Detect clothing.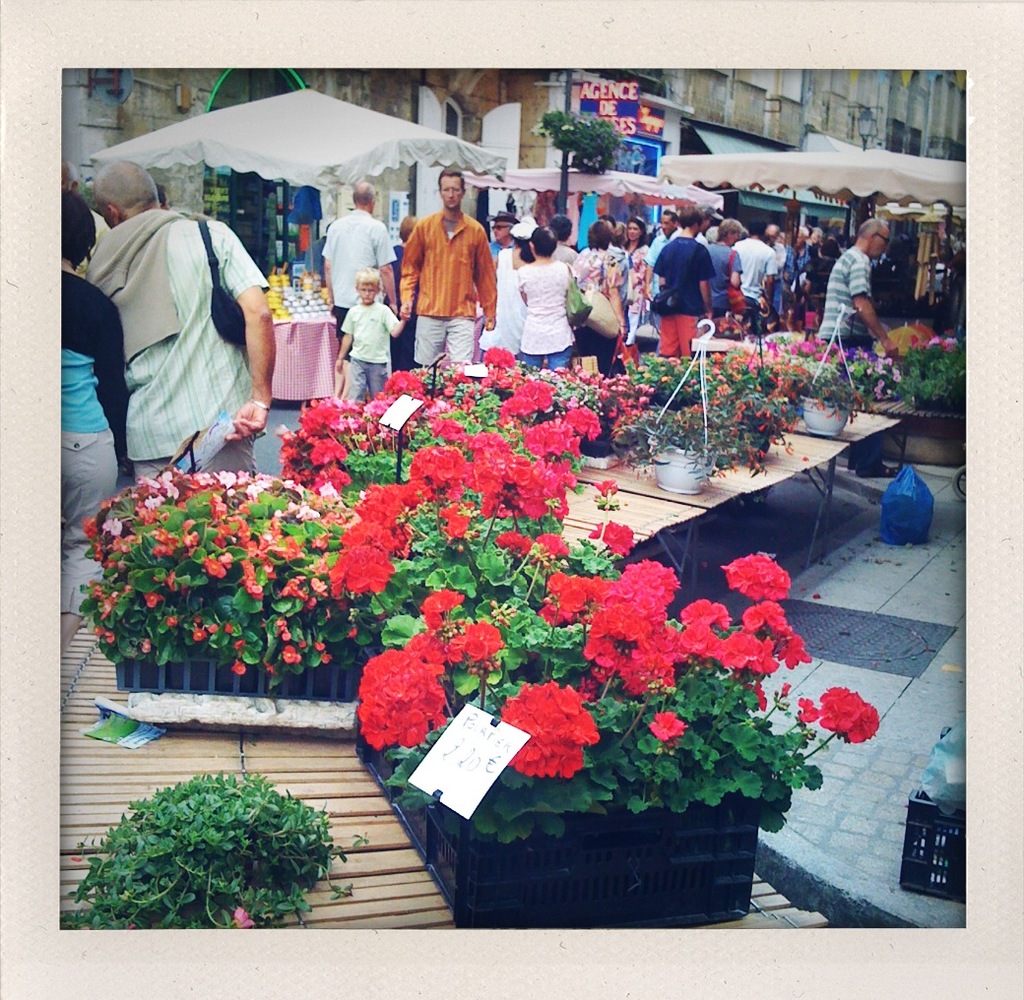
Detected at [491, 252, 517, 356].
